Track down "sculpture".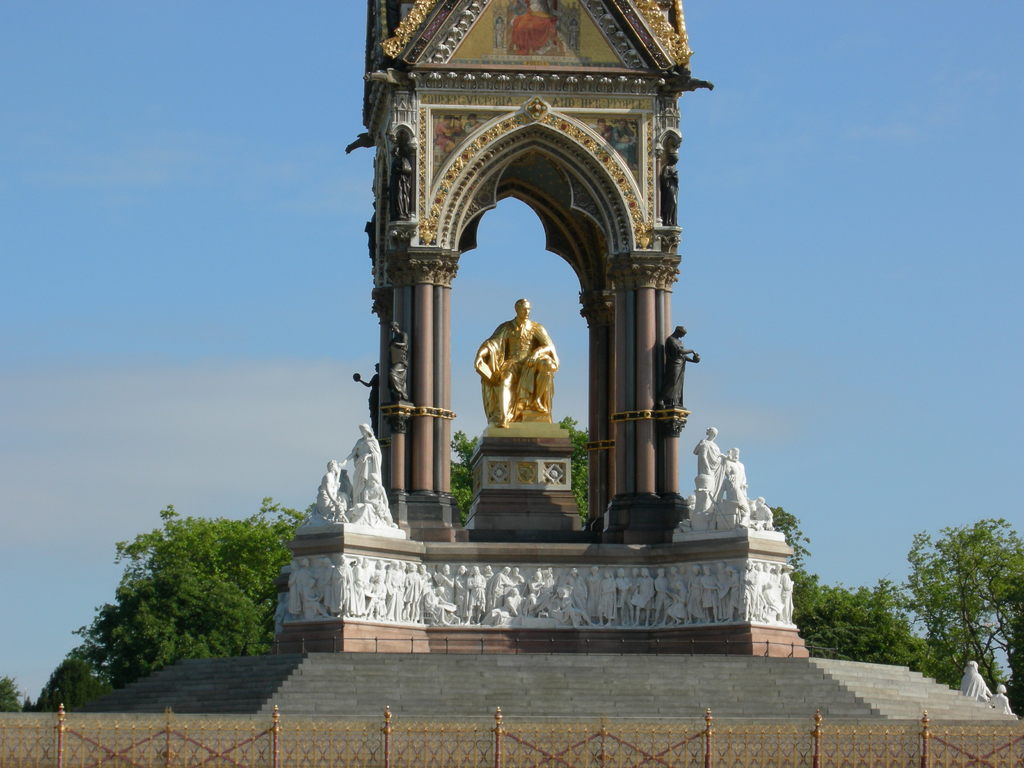
Tracked to 557,569,569,589.
